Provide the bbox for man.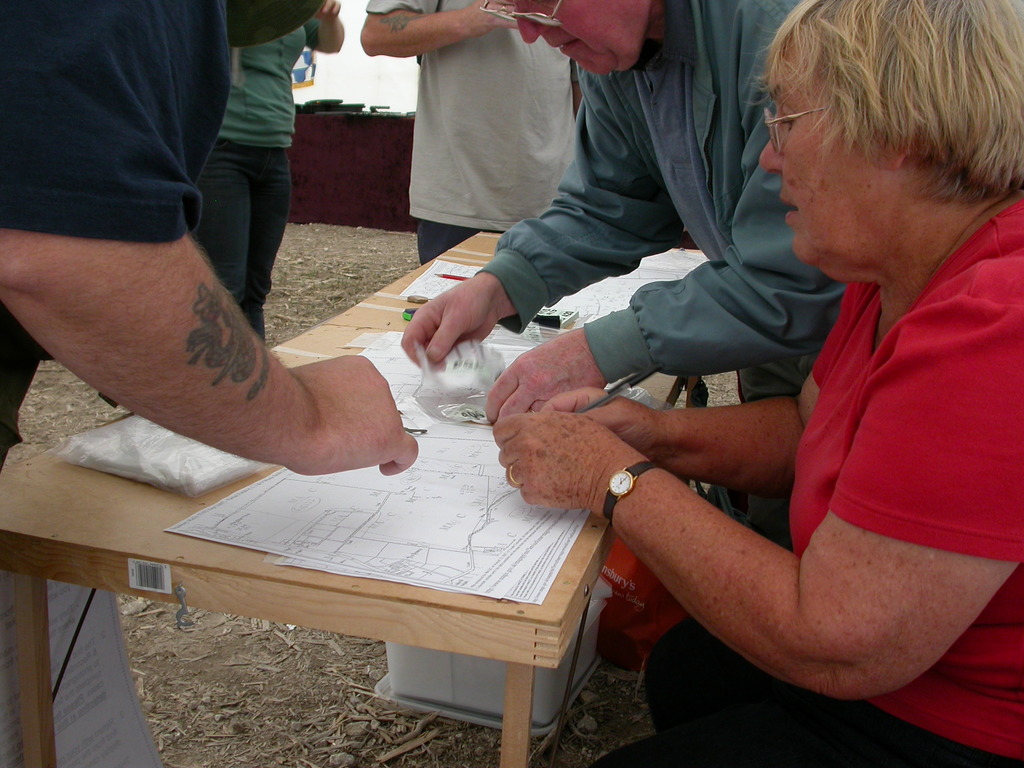
select_region(360, 0, 577, 261).
